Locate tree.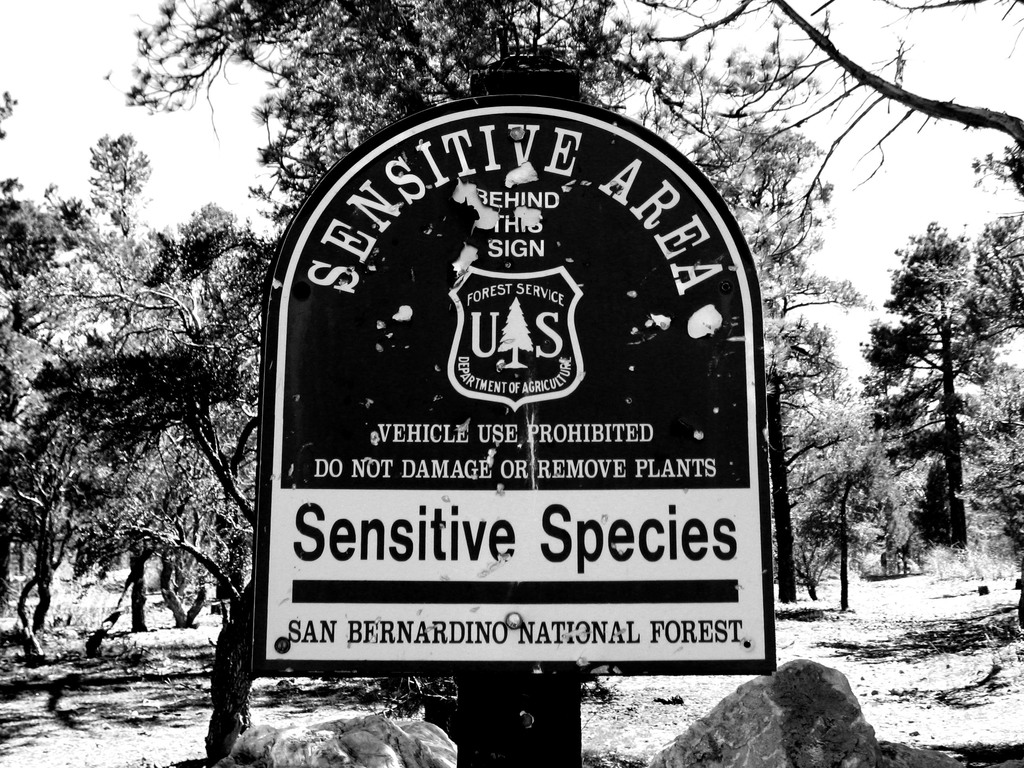
Bounding box: 0, 74, 80, 621.
